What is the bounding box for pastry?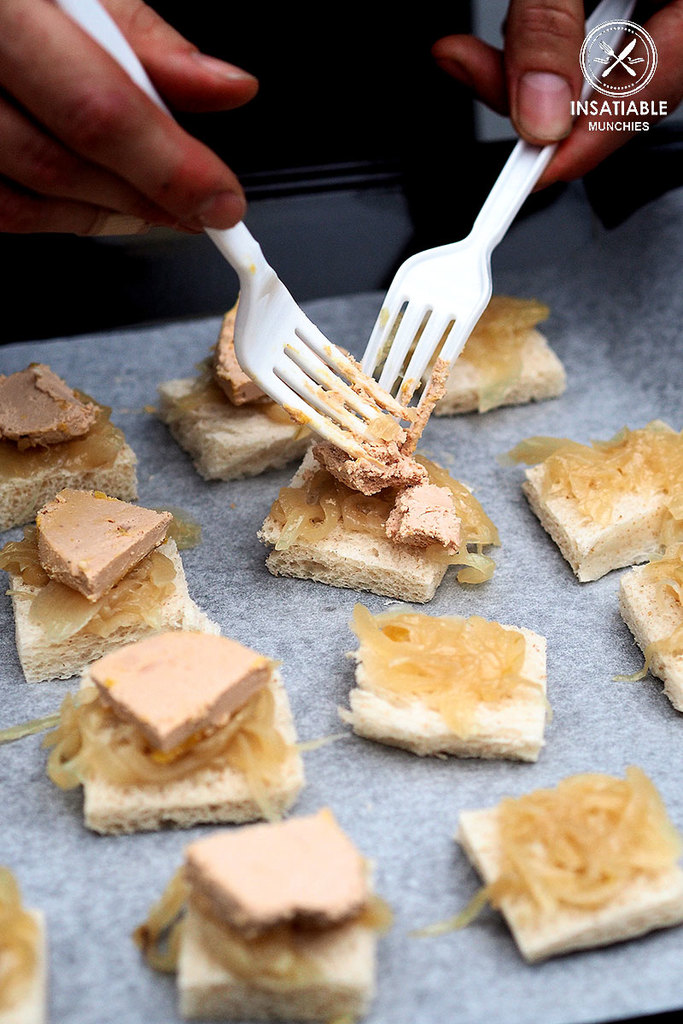
BBox(127, 806, 392, 1023).
